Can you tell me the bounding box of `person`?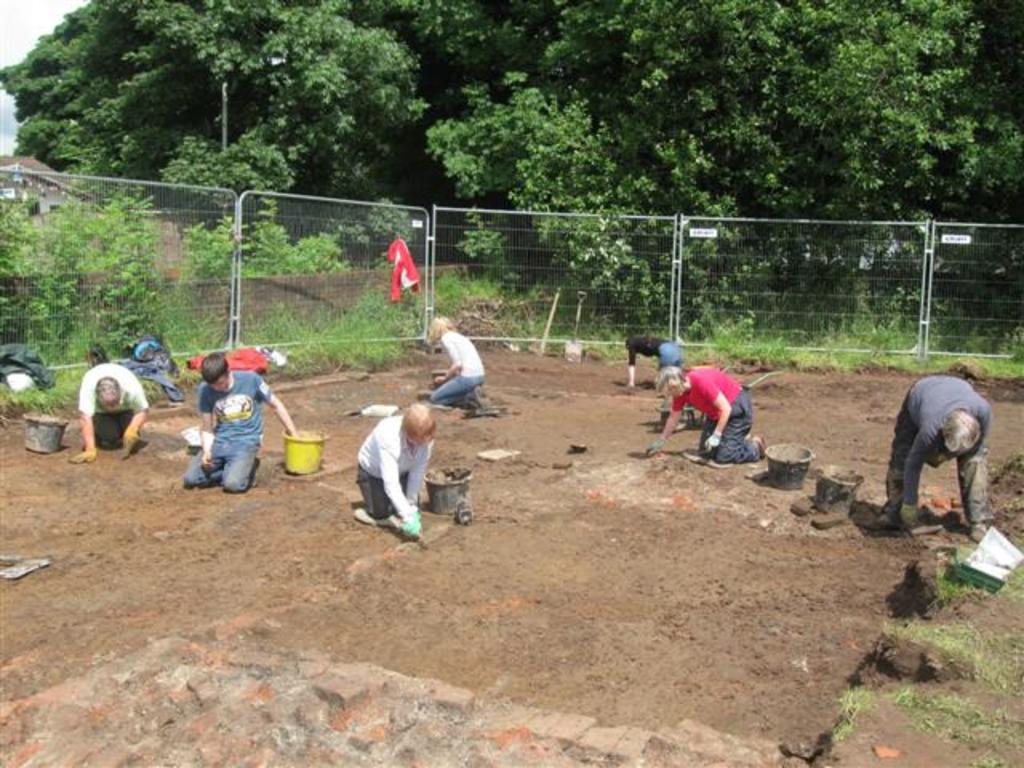
(left=64, top=358, right=147, bottom=466).
